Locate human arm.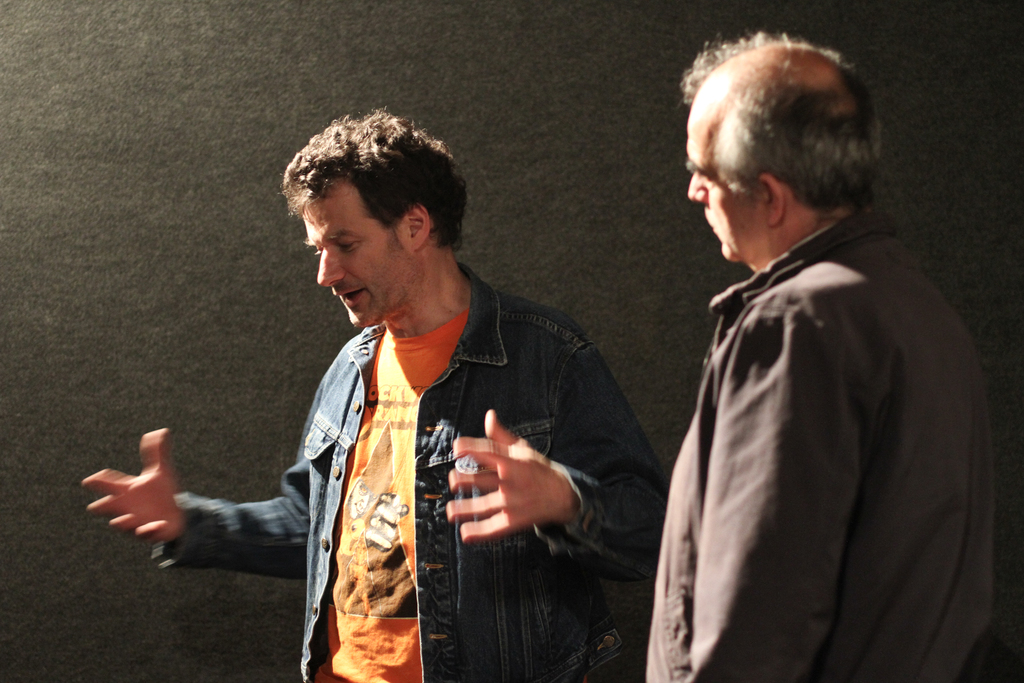
Bounding box: locate(120, 419, 317, 600).
